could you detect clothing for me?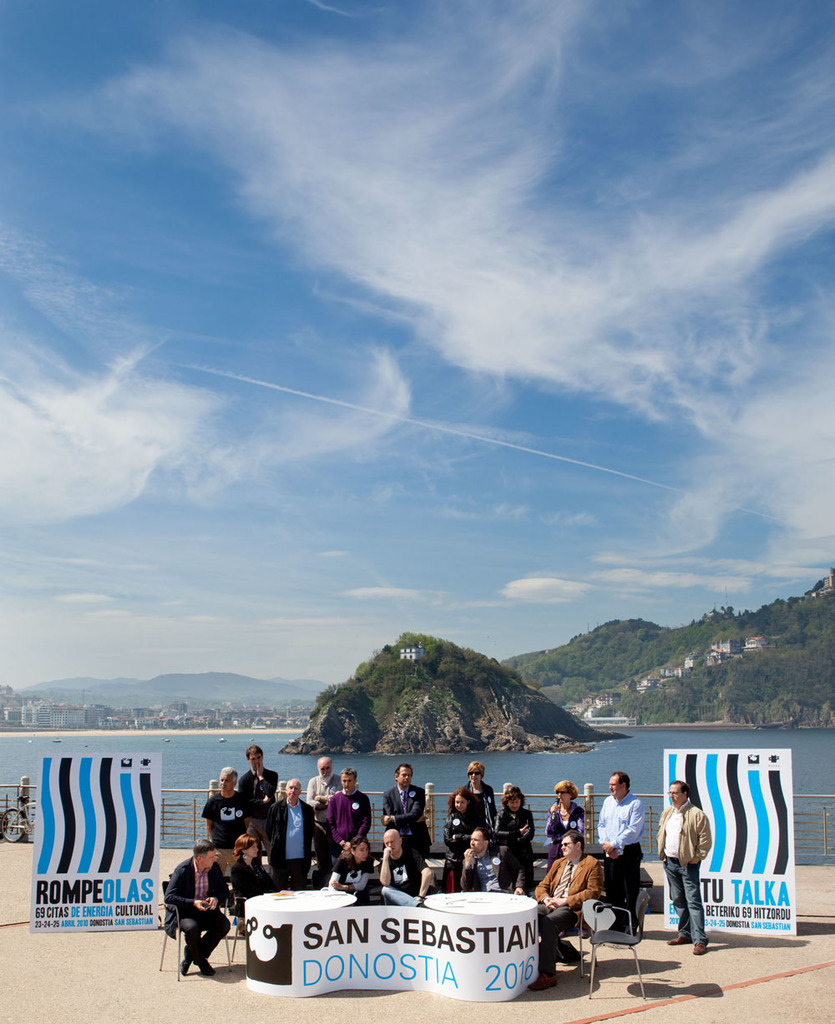
Detection result: [left=239, top=764, right=277, bottom=821].
